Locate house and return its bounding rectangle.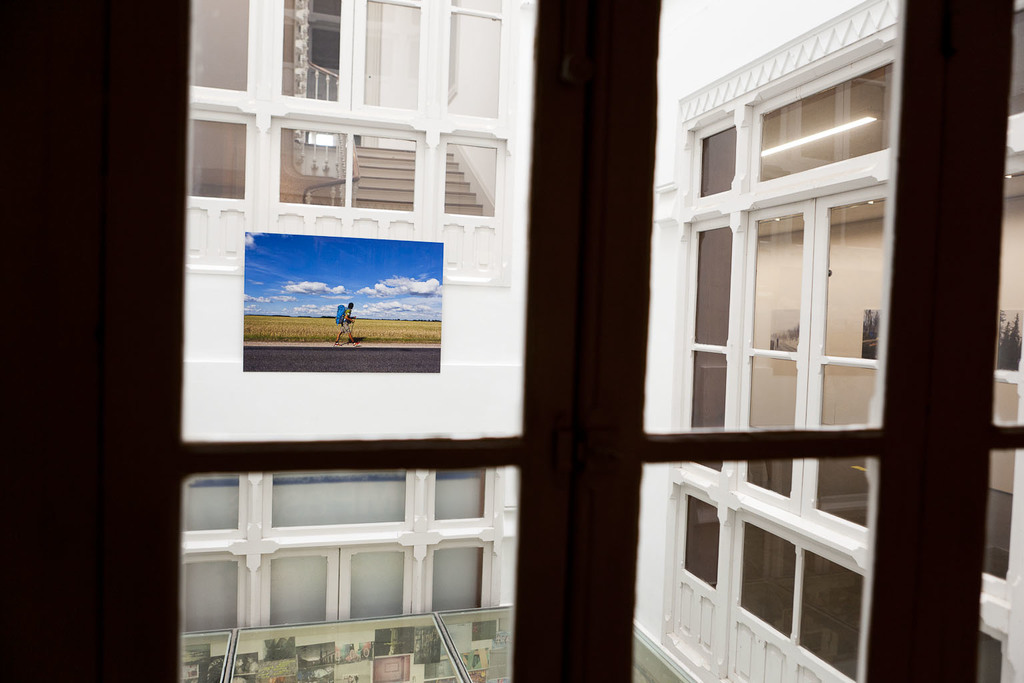
select_region(0, 0, 1023, 682).
